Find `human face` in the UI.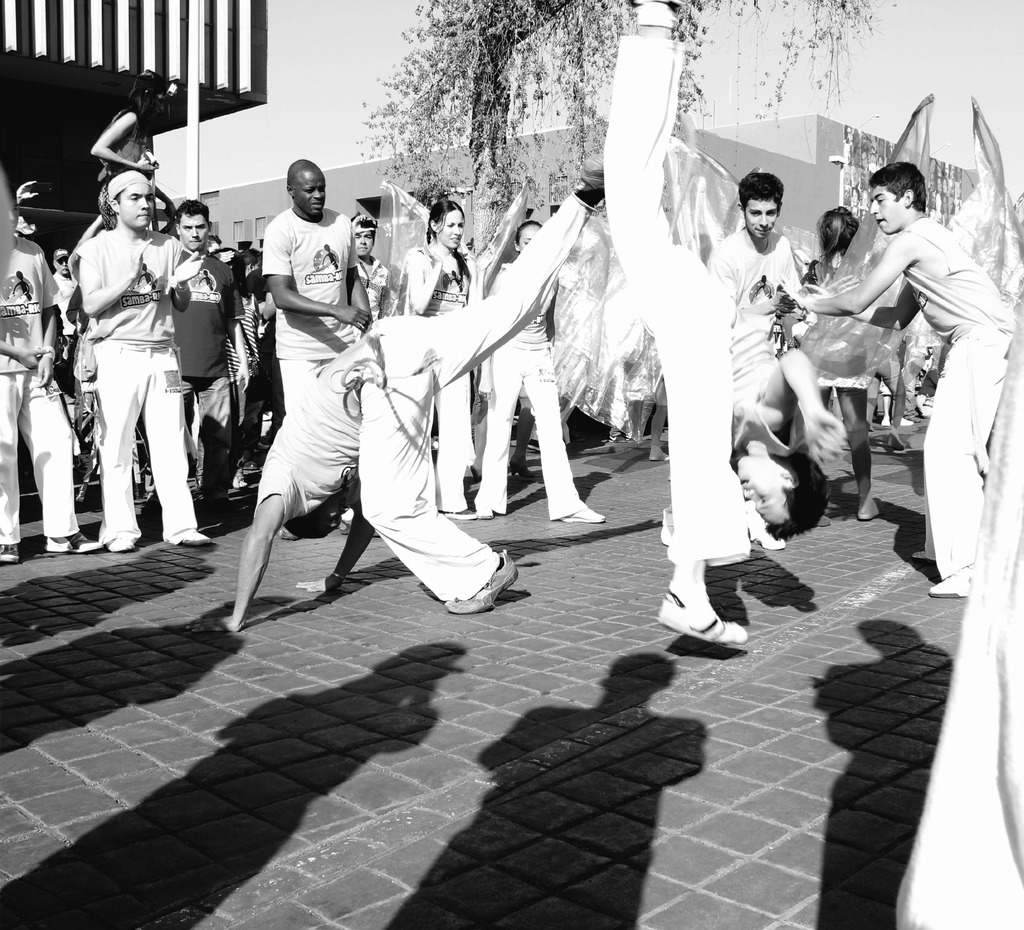
UI element at BBox(117, 182, 154, 229).
